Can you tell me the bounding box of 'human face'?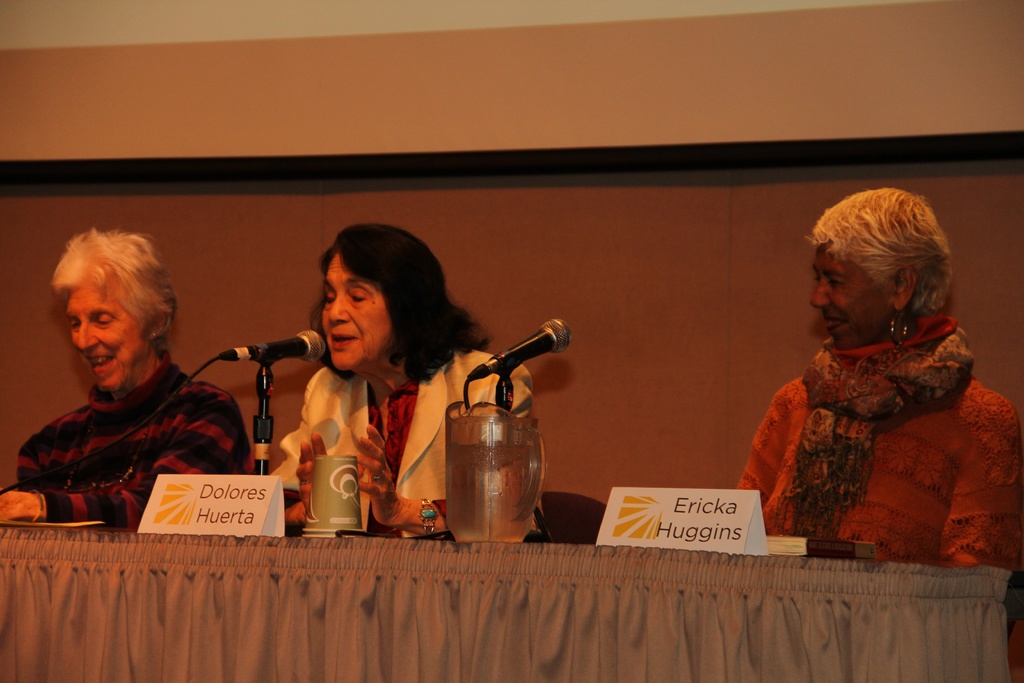
<box>56,284,152,398</box>.
